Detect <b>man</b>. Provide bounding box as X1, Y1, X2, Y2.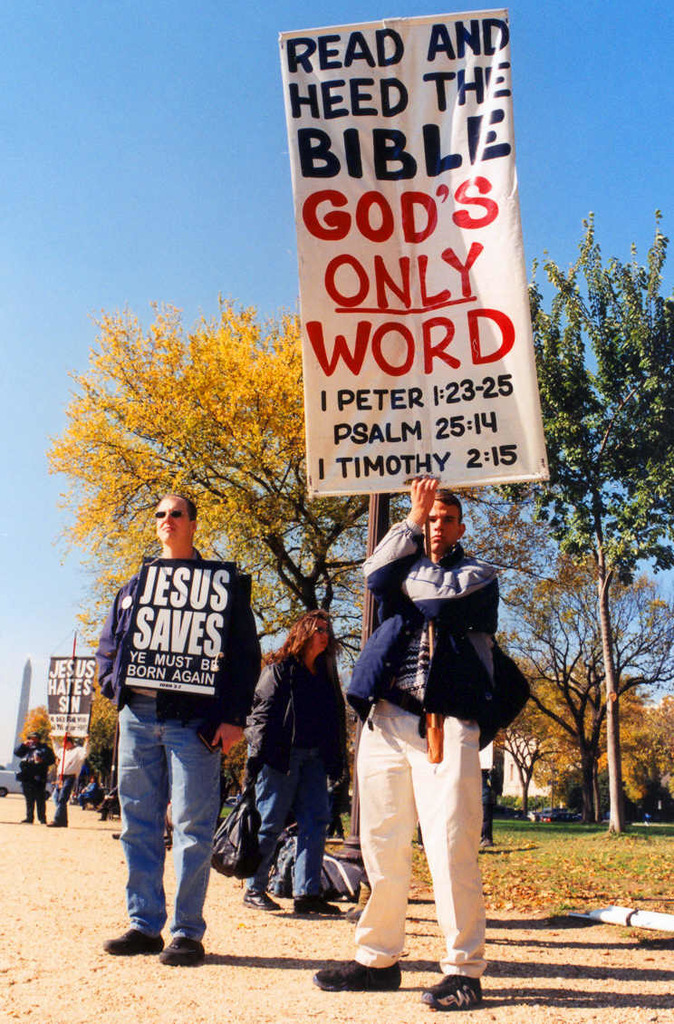
42, 736, 91, 834.
